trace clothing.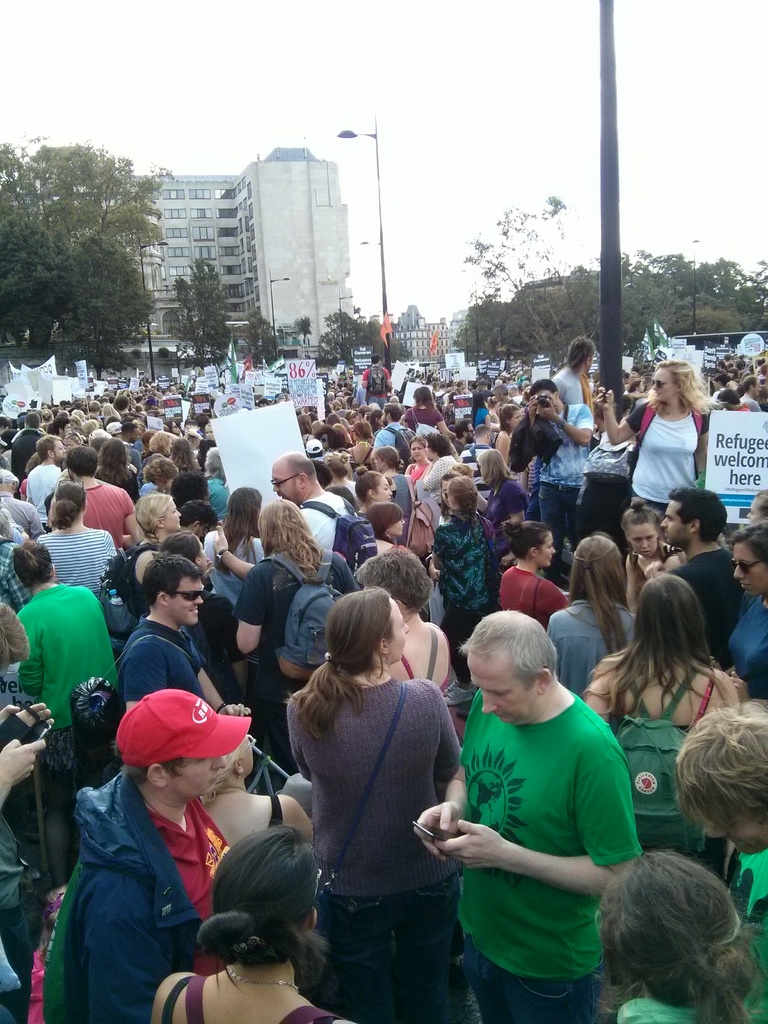
Traced to 495/561/560/614.
